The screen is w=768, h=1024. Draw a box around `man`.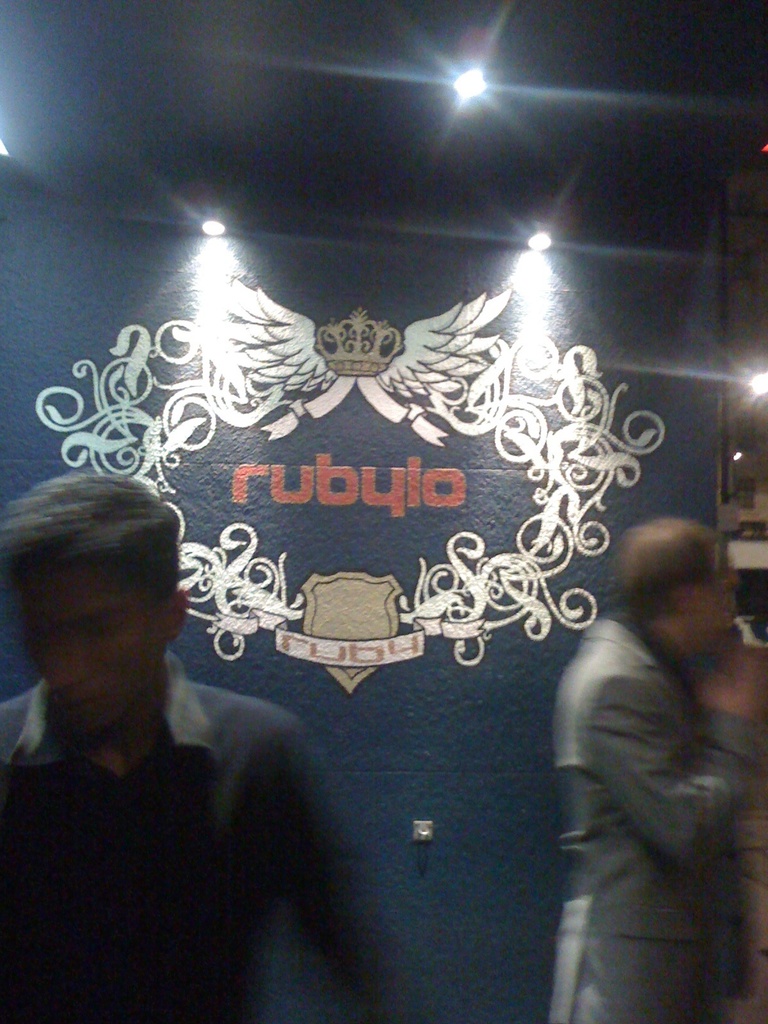
crop(0, 467, 415, 1018).
